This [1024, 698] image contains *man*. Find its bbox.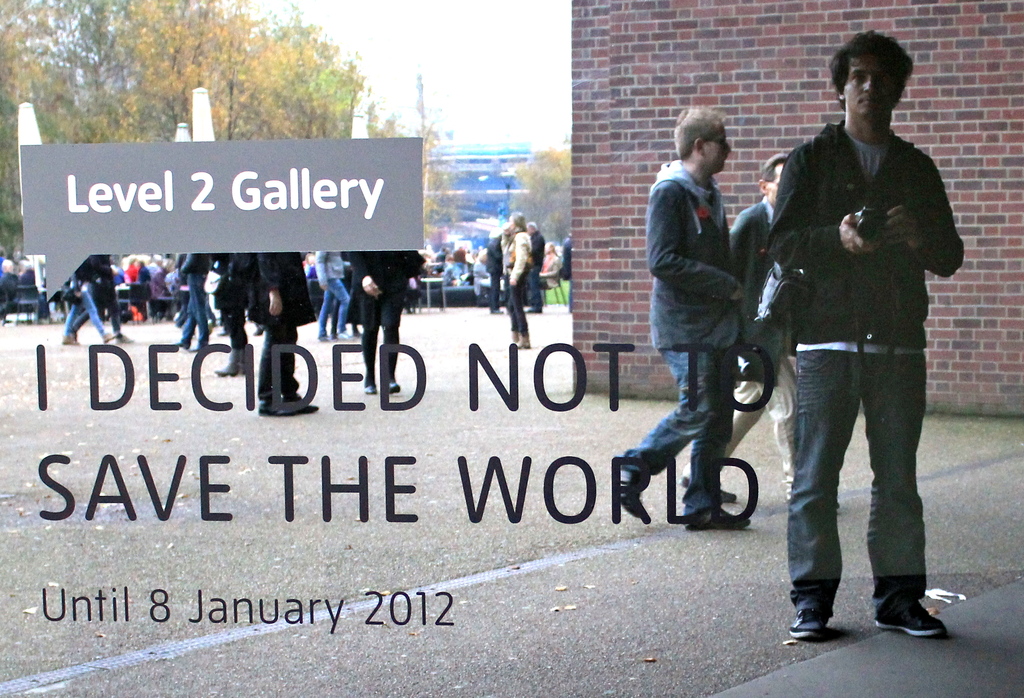
BBox(525, 222, 545, 315).
